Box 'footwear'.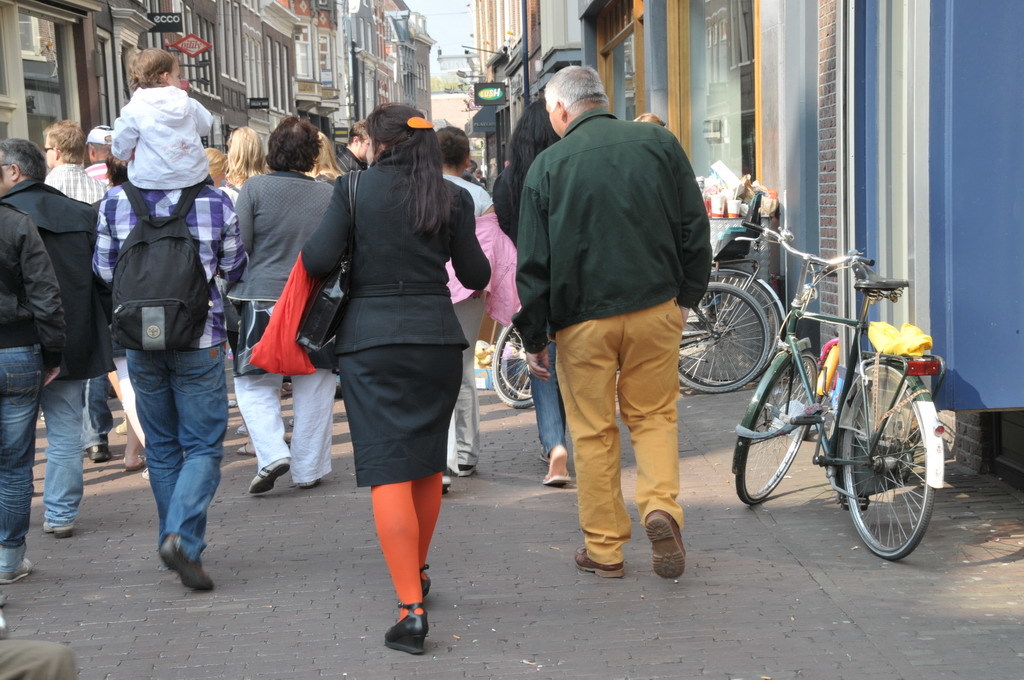
[x1=647, y1=517, x2=691, y2=582].
